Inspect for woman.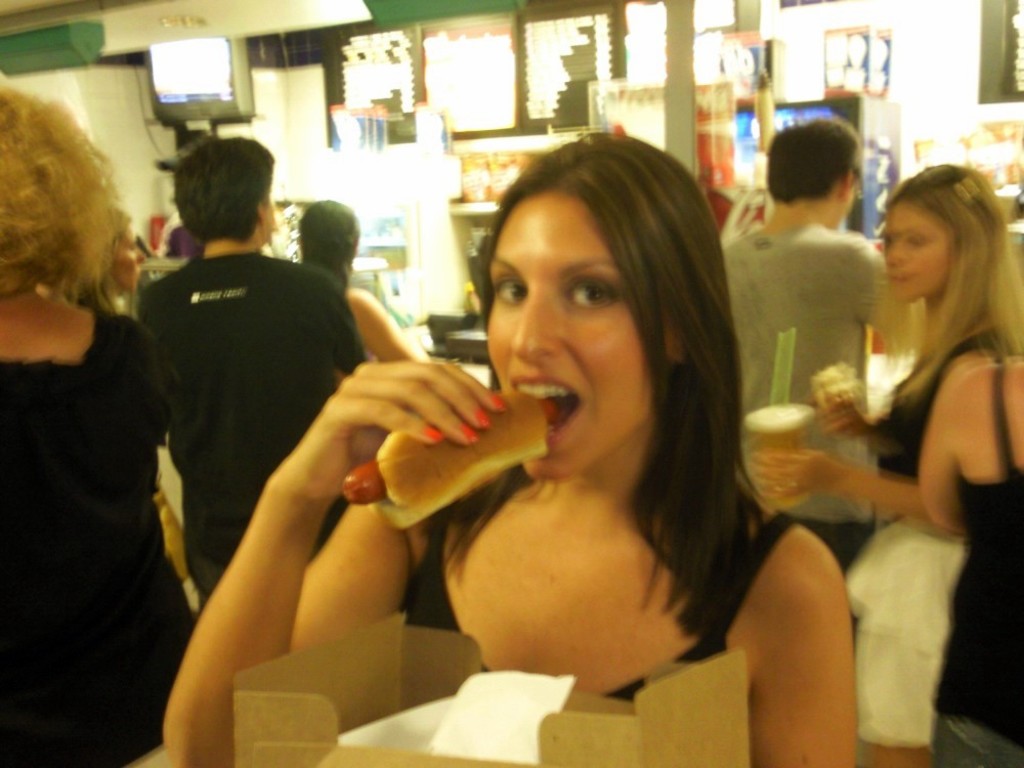
Inspection: 67, 206, 140, 309.
